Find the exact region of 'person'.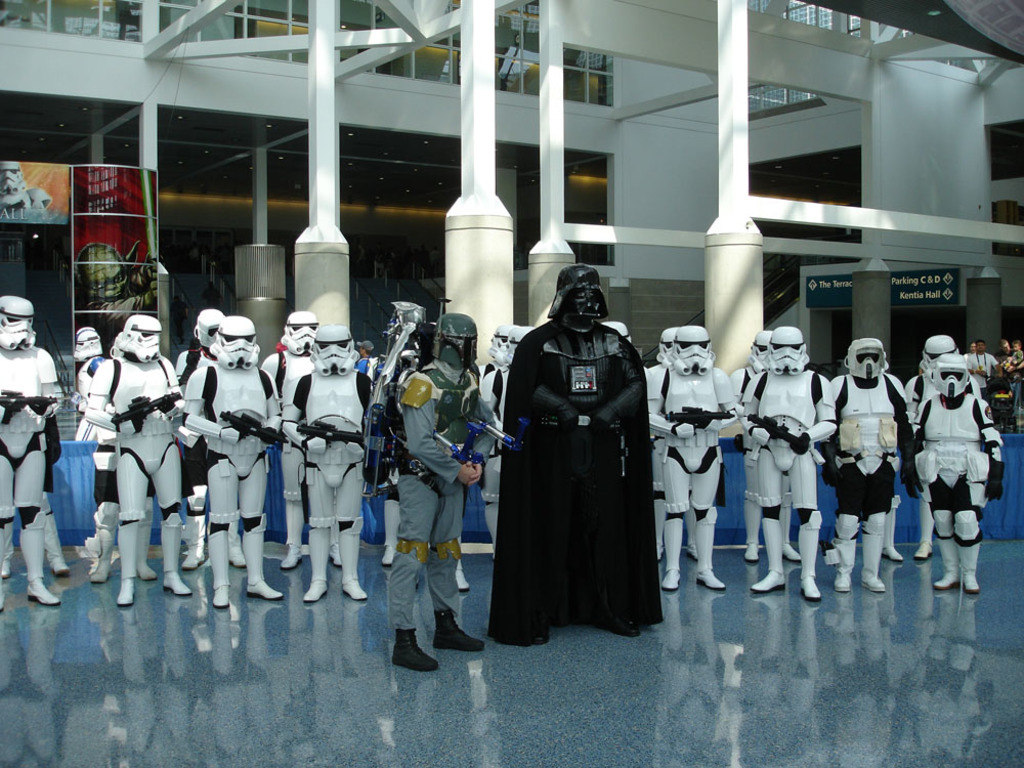
Exact region: 87, 328, 152, 582.
